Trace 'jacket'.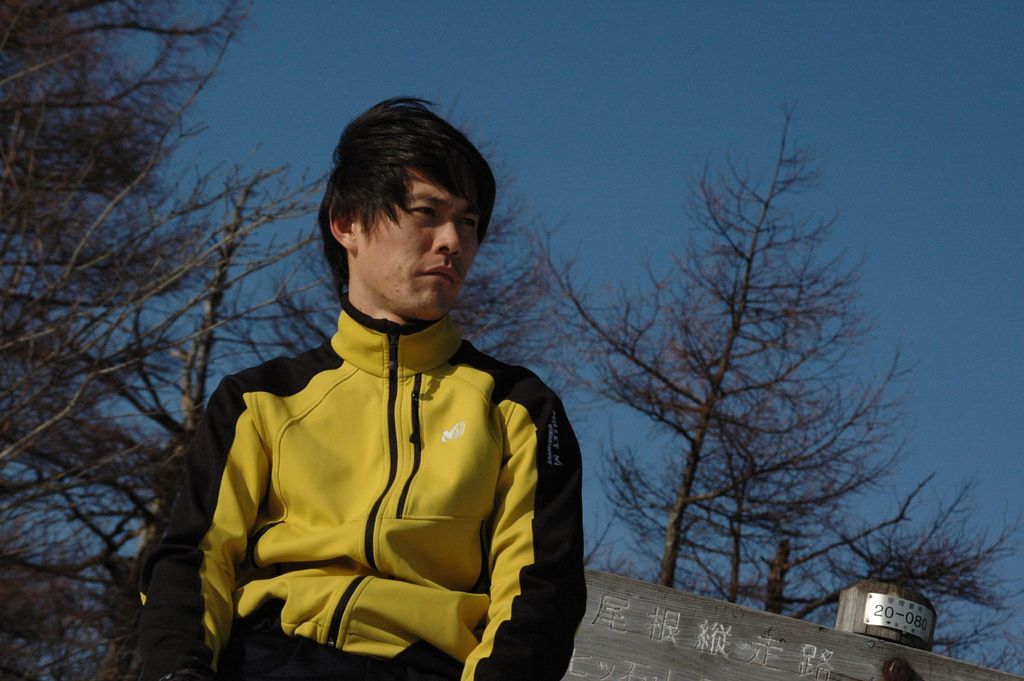
Traced to bbox=[141, 293, 589, 680].
